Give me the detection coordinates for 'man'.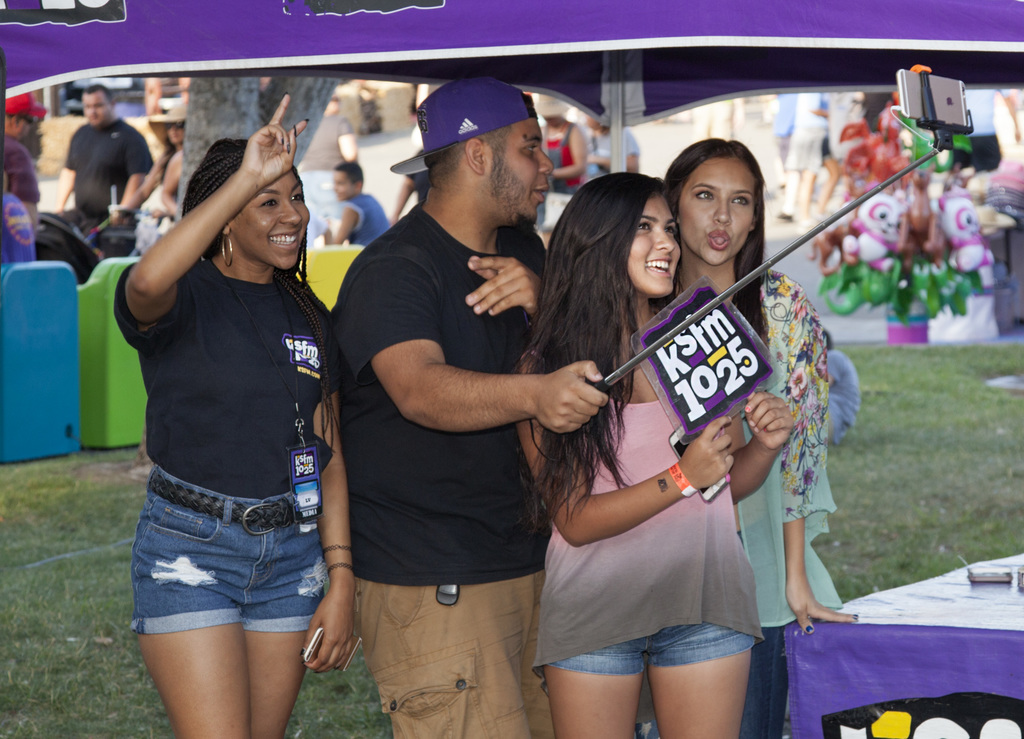
295, 90, 357, 233.
